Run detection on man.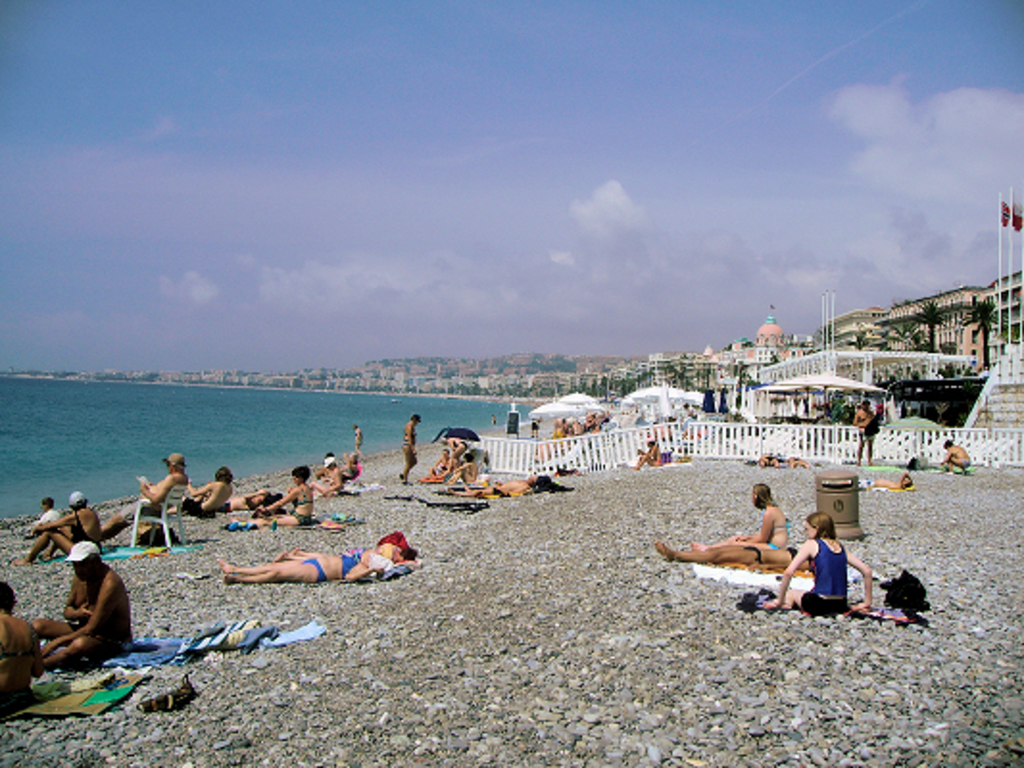
Result: [35, 490, 63, 530].
